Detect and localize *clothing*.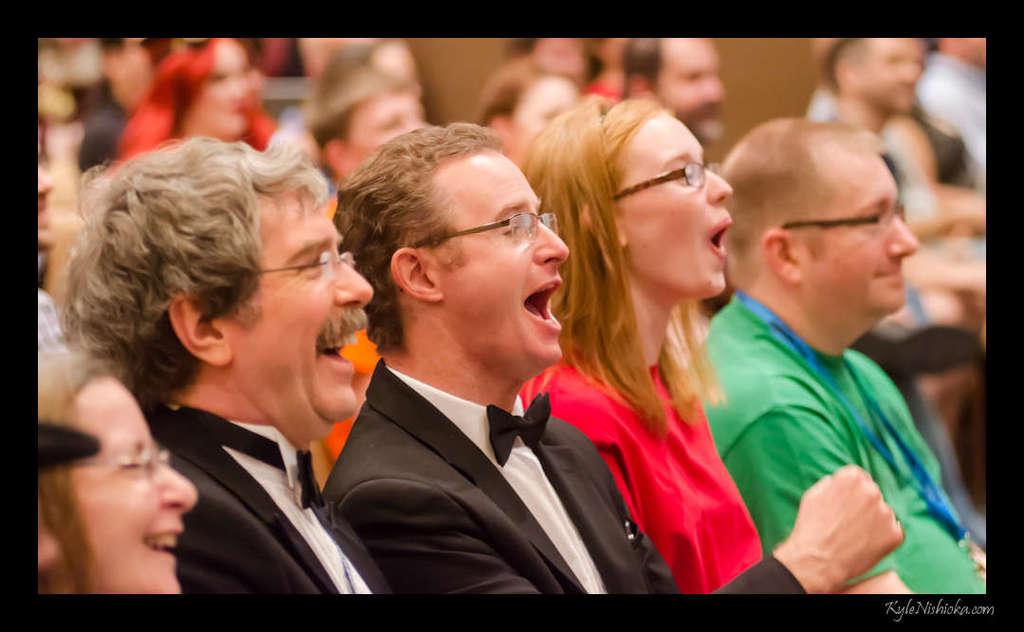
Localized at pyautogui.locateOnScreen(291, 297, 661, 622).
